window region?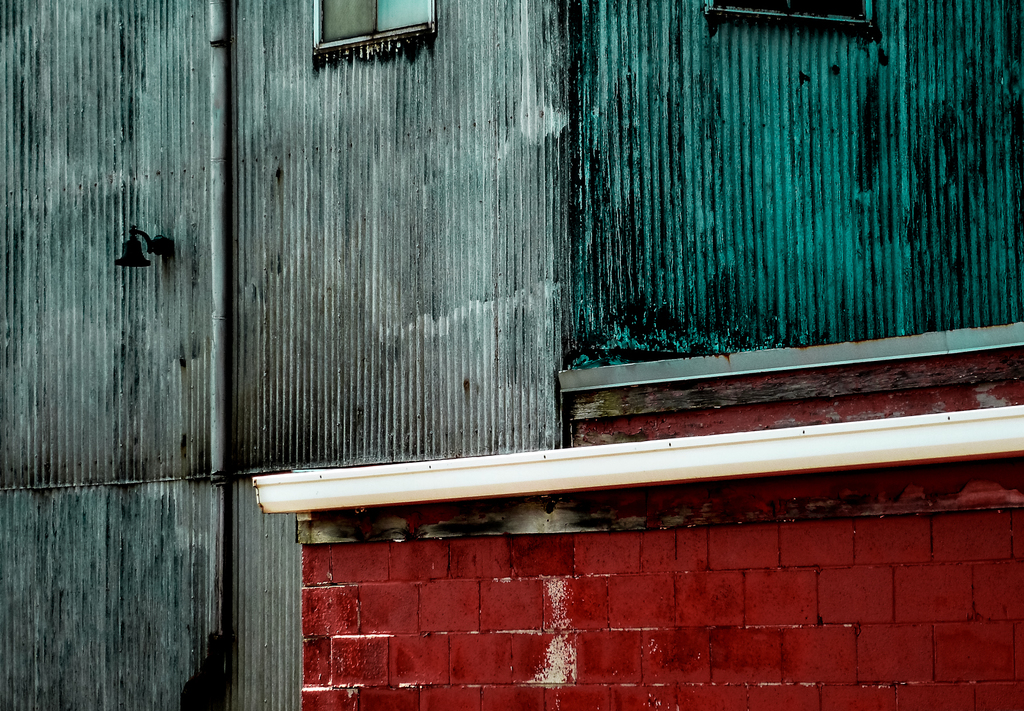
(left=316, top=0, right=434, bottom=47)
